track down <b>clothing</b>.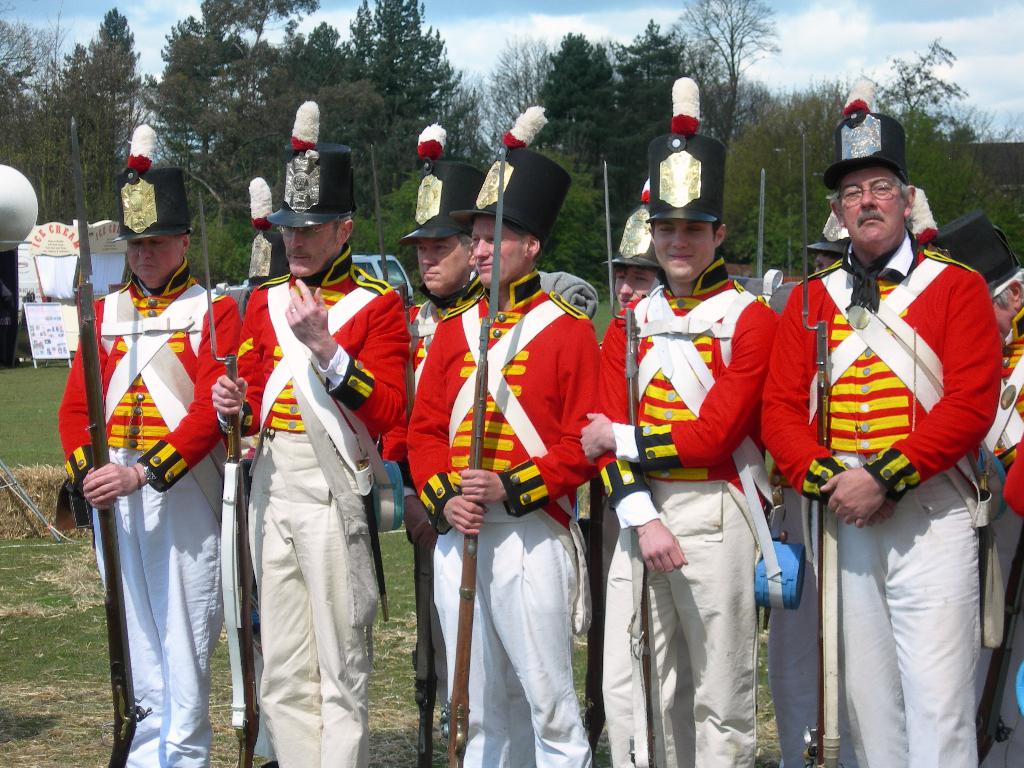
Tracked to Rect(408, 281, 614, 767).
